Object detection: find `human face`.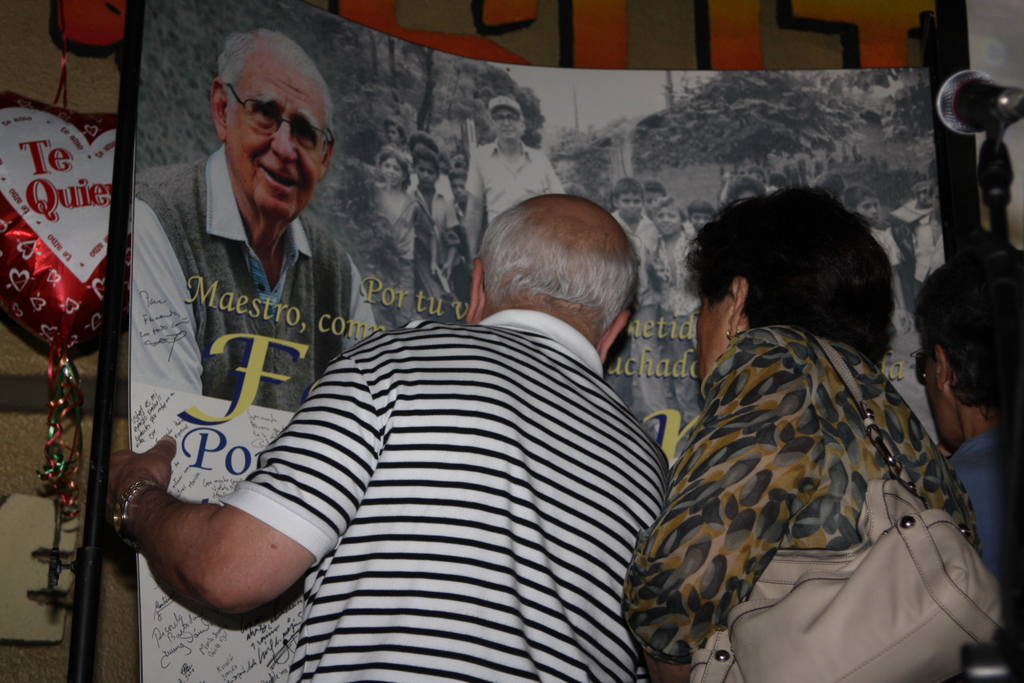
{"x1": 491, "y1": 106, "x2": 525, "y2": 141}.
